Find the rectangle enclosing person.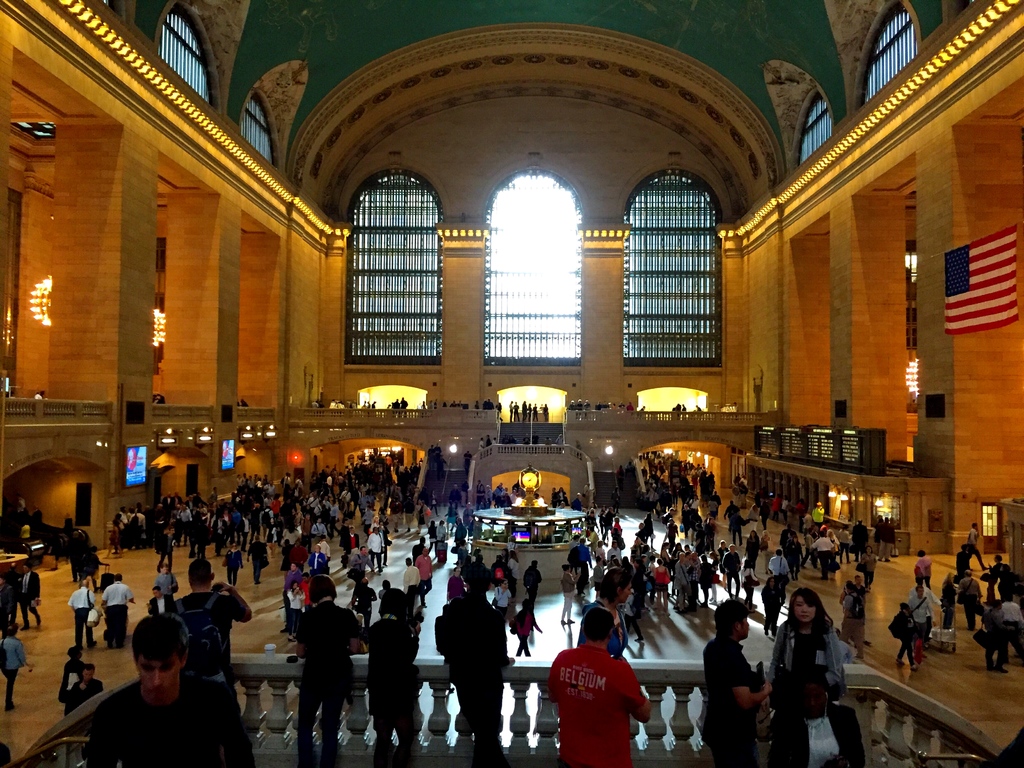
[339,482,354,504].
